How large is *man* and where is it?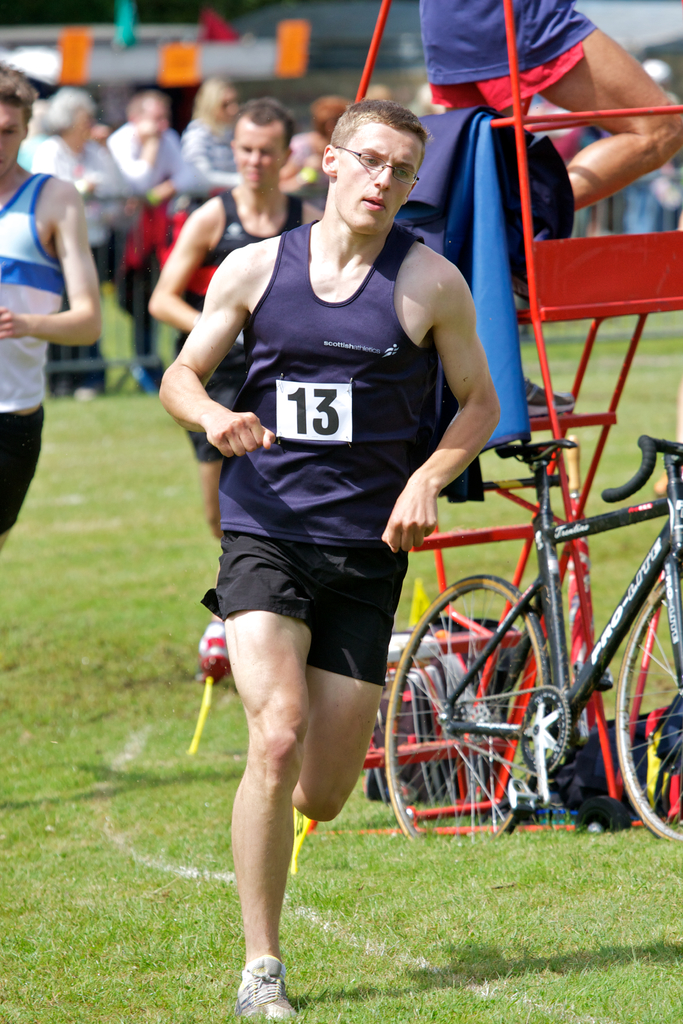
Bounding box: pyautogui.locateOnScreen(0, 72, 97, 554).
